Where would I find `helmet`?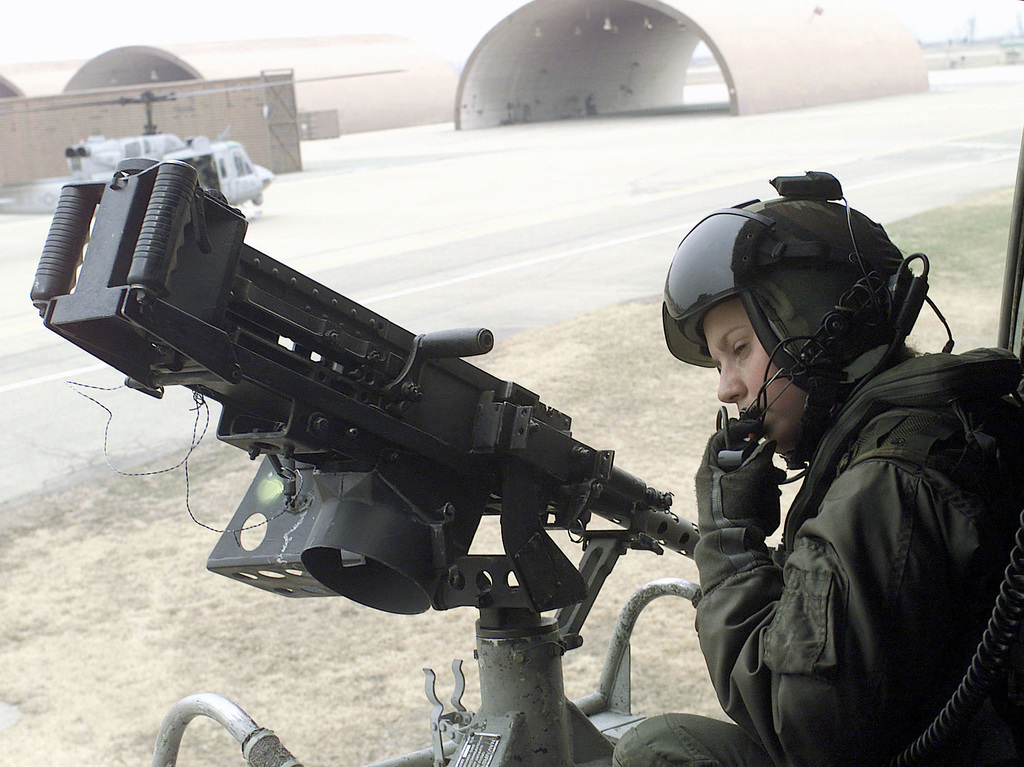
At [656,177,939,444].
